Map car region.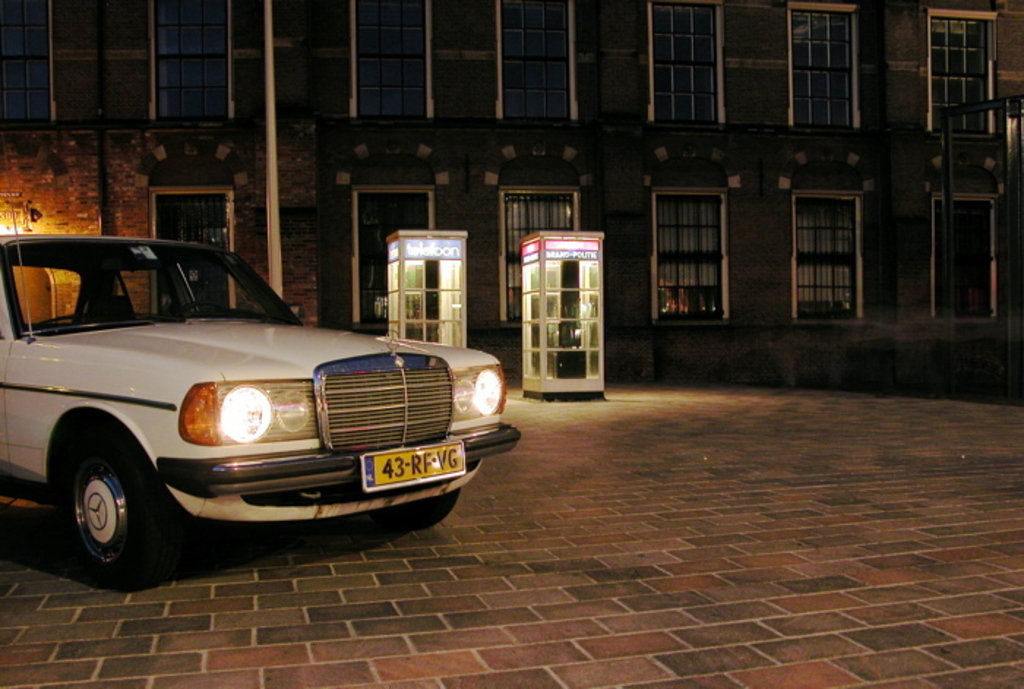
Mapped to <bbox>0, 159, 525, 588</bbox>.
